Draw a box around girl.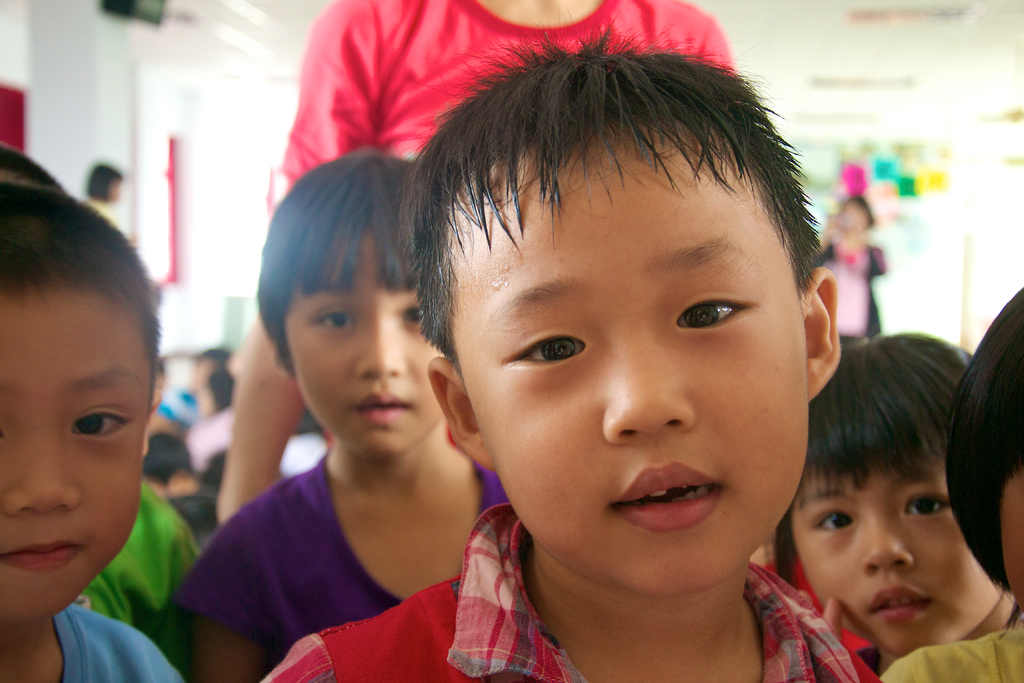
759:323:1015:672.
